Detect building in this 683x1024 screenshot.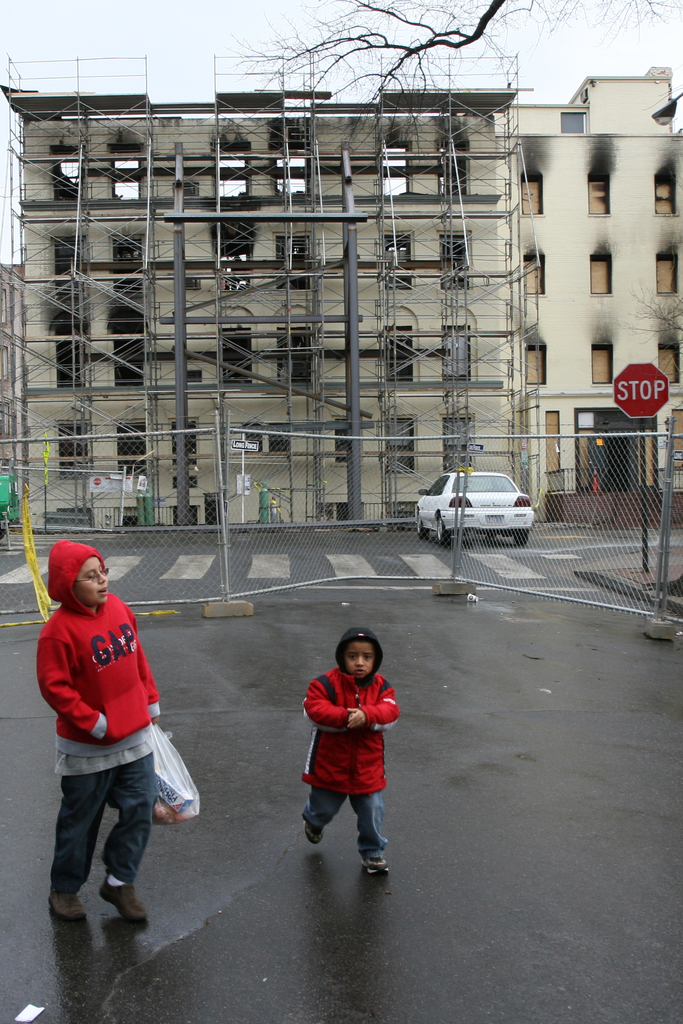
Detection: {"left": 495, "top": 68, "right": 682, "bottom": 531}.
